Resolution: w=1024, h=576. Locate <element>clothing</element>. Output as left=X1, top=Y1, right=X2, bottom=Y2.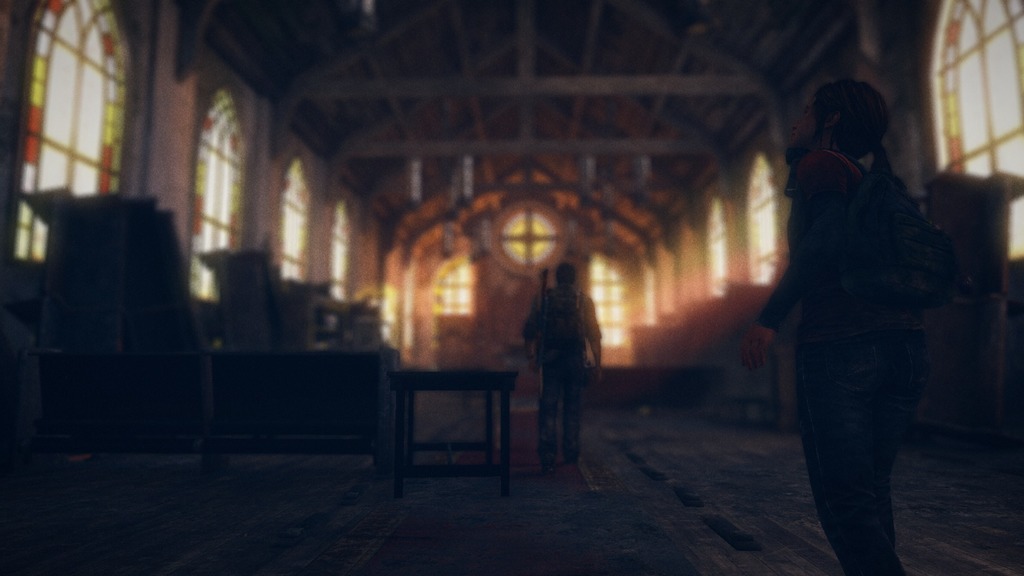
left=758, top=147, right=924, bottom=575.
